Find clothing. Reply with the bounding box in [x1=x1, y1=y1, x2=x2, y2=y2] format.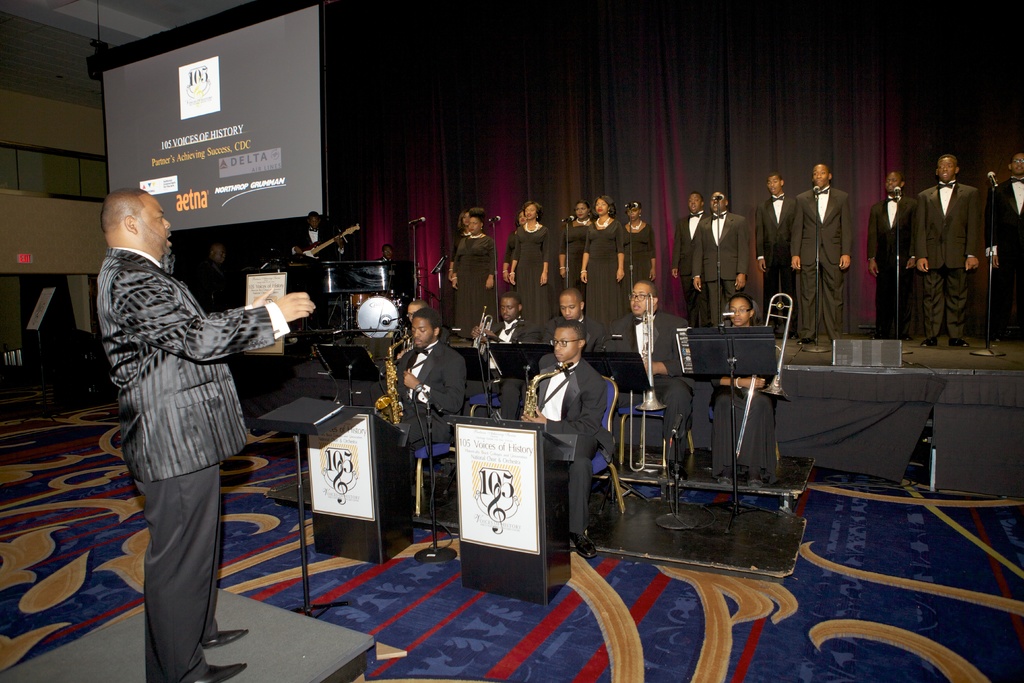
[x1=292, y1=228, x2=335, y2=265].
